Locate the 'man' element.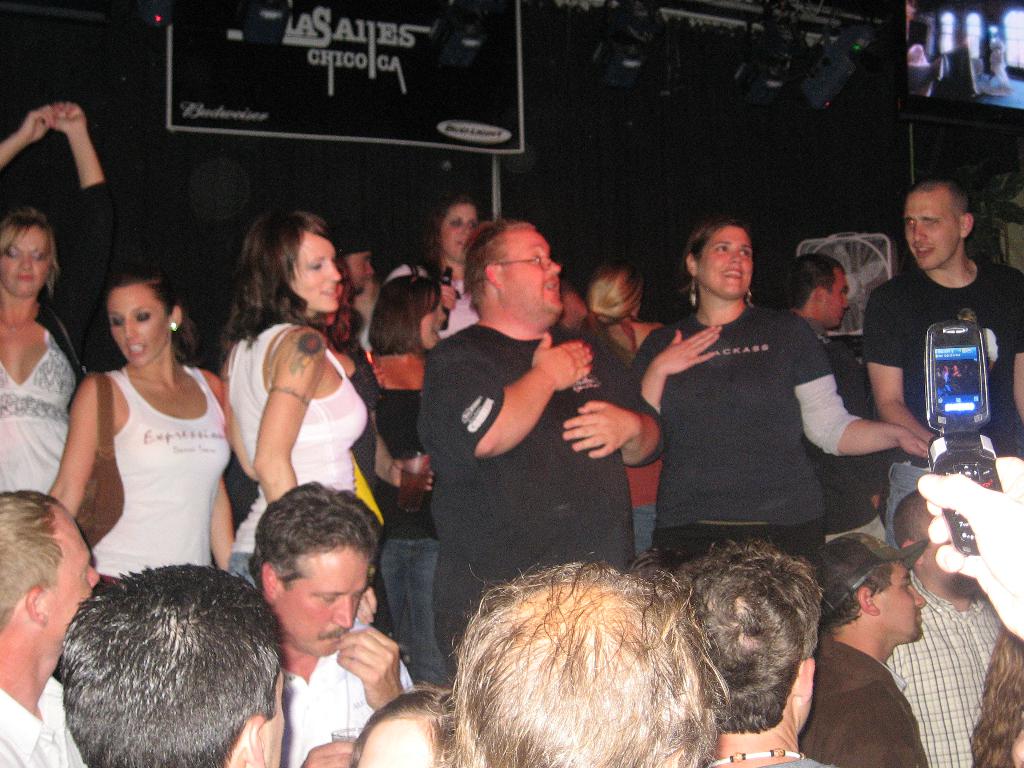
Element bbox: 415,223,668,669.
